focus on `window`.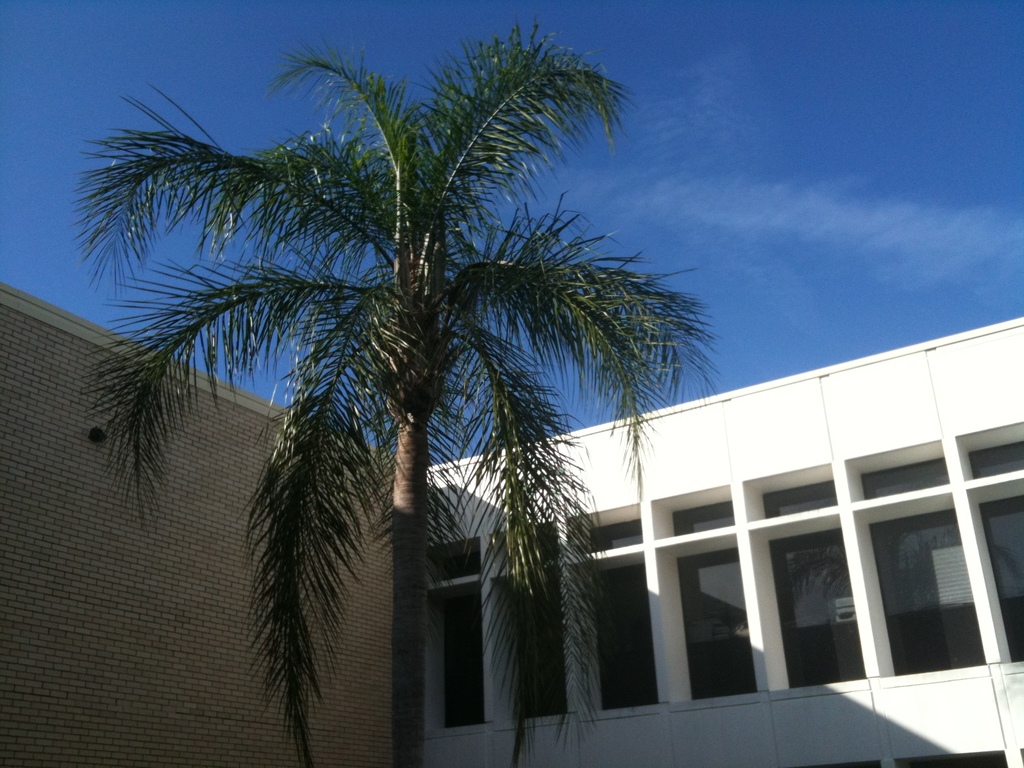
Focused at bbox=(664, 490, 758, 702).
